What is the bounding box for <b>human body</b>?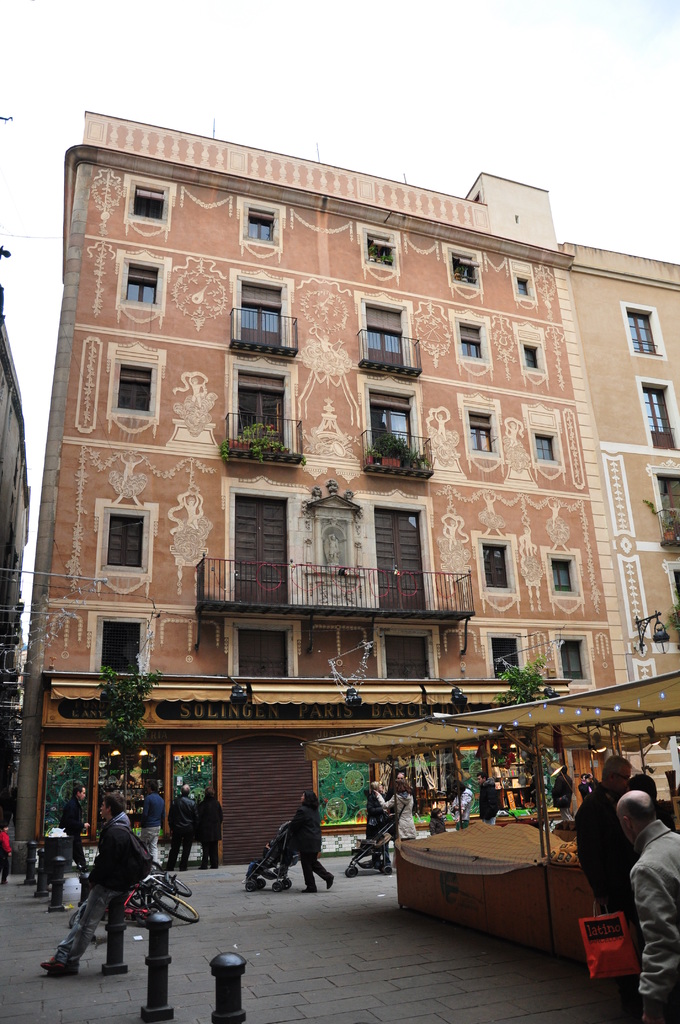
(x1=576, y1=778, x2=638, y2=967).
